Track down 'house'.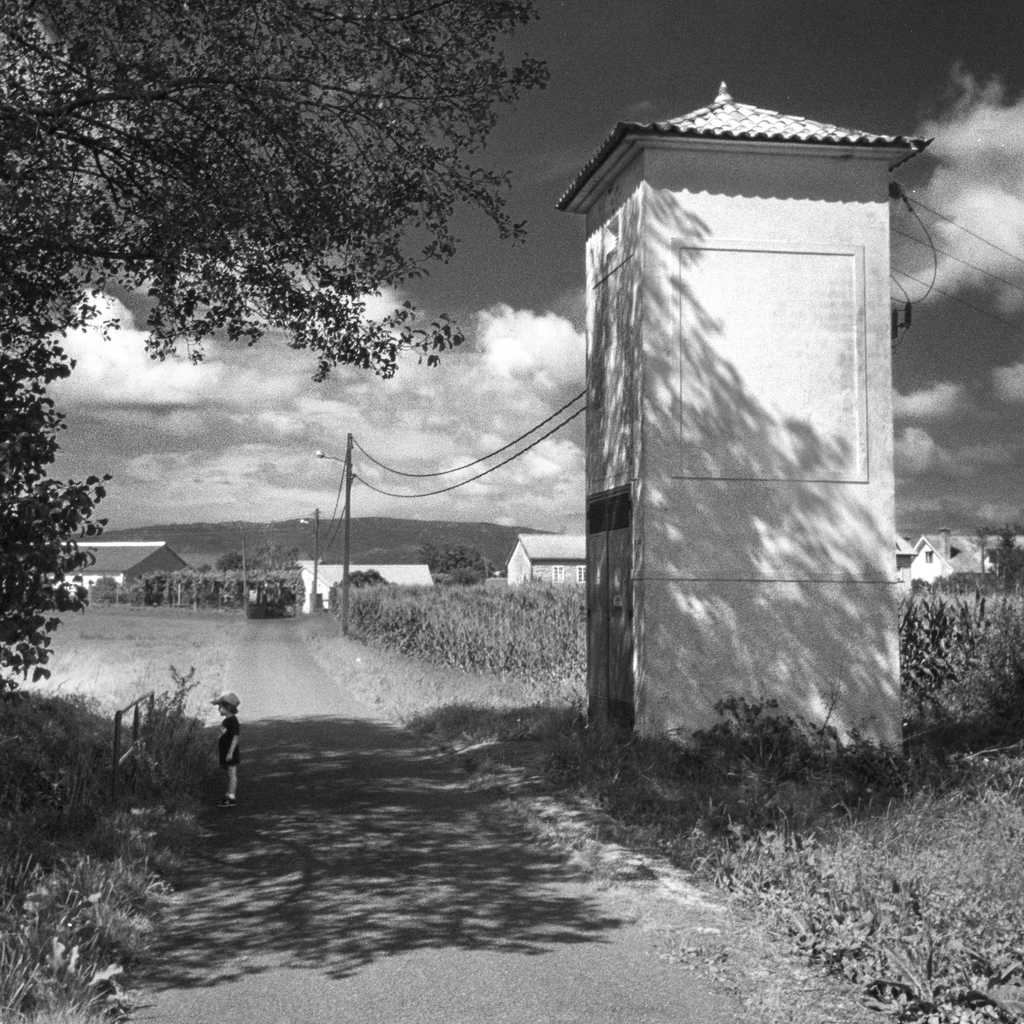
Tracked to (23, 536, 203, 588).
